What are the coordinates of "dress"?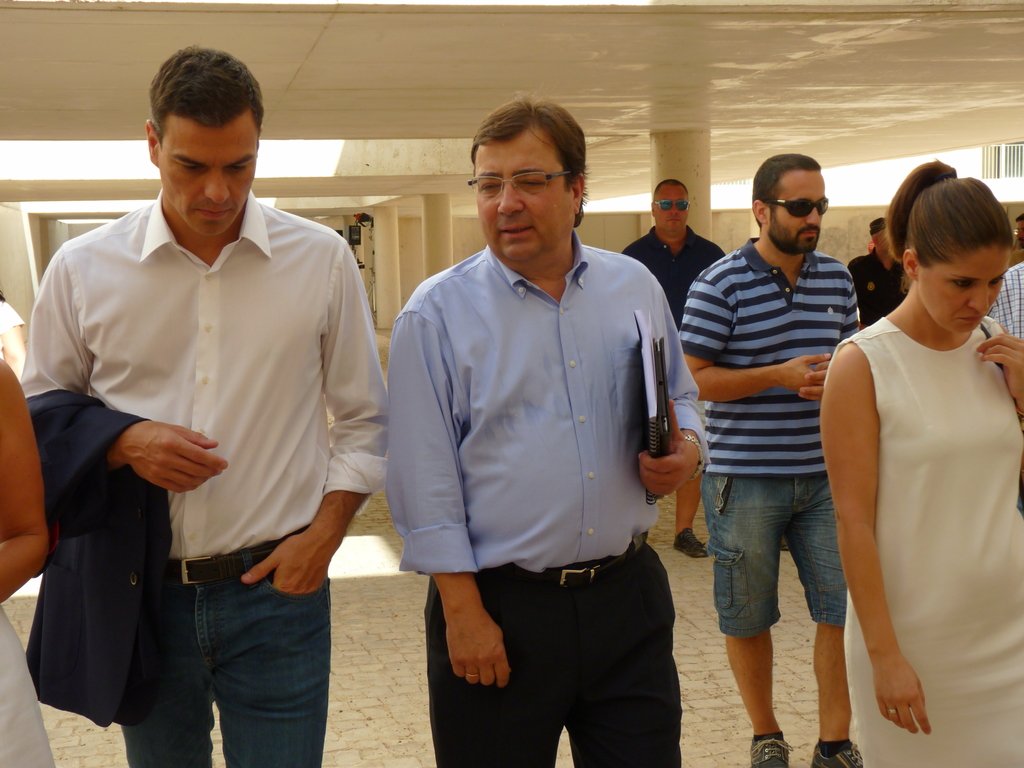
bbox=[821, 316, 1023, 767].
